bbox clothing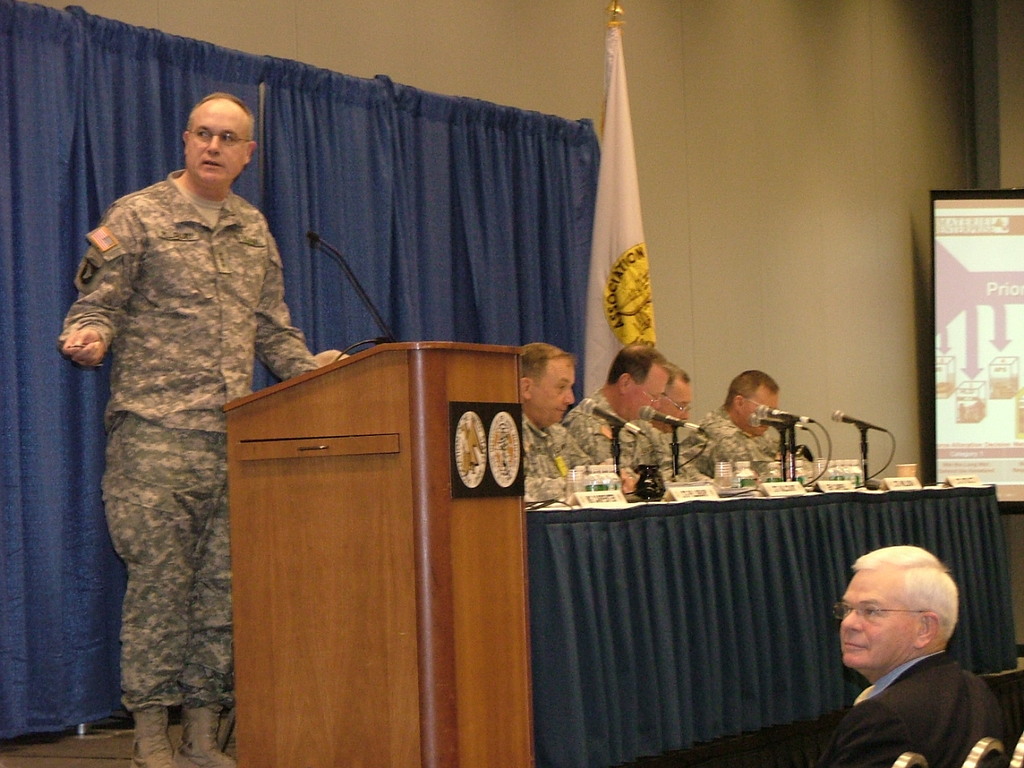
(826, 659, 1023, 767)
